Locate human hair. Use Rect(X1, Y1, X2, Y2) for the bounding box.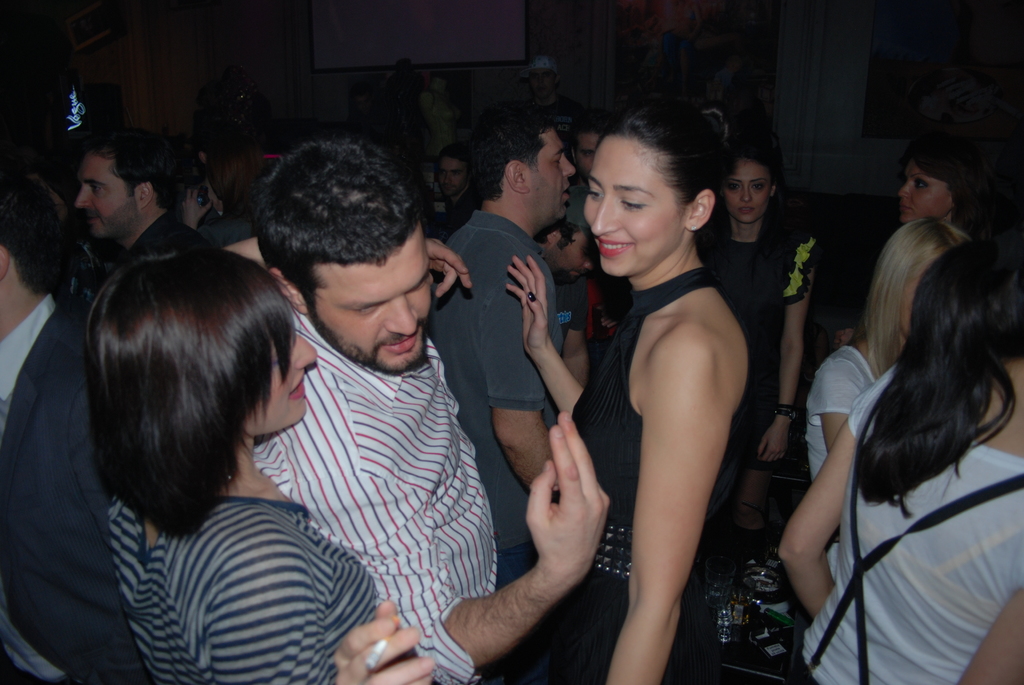
Rect(260, 135, 425, 304).
